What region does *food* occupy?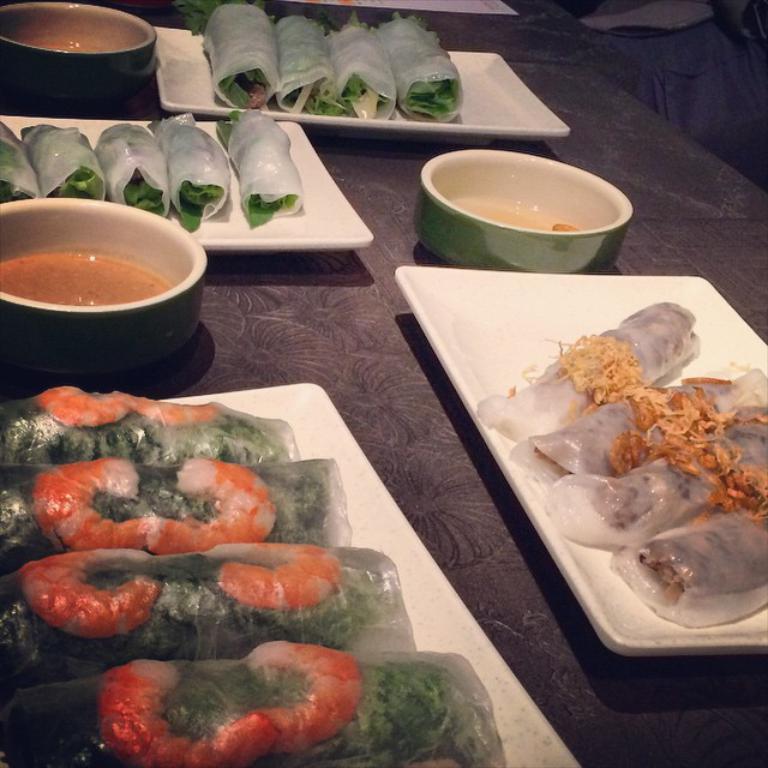
<region>0, 384, 286, 462</region>.
